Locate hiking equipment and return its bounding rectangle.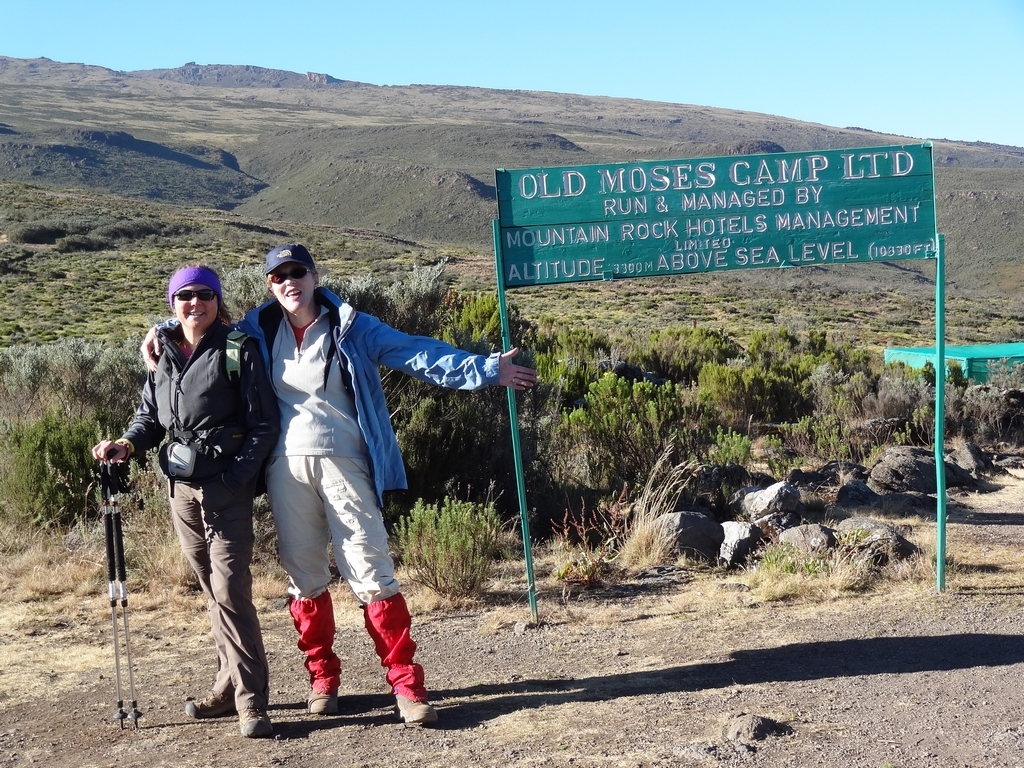
pyautogui.locateOnScreen(137, 327, 265, 477).
